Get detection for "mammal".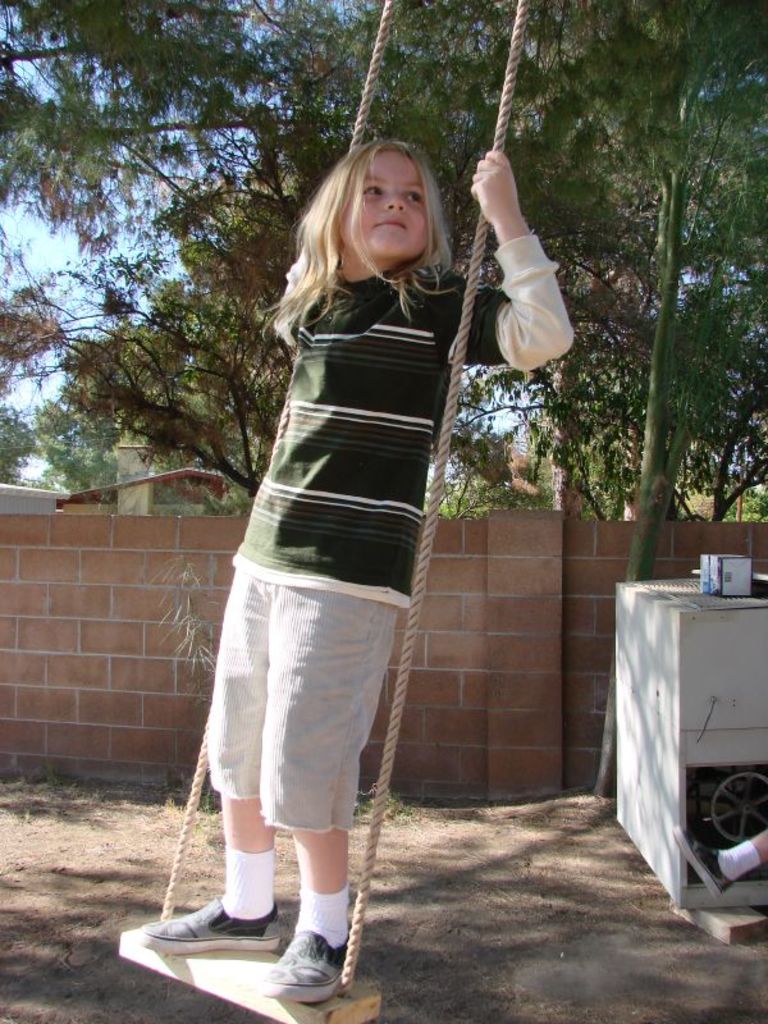
Detection: 156:100:573:900.
